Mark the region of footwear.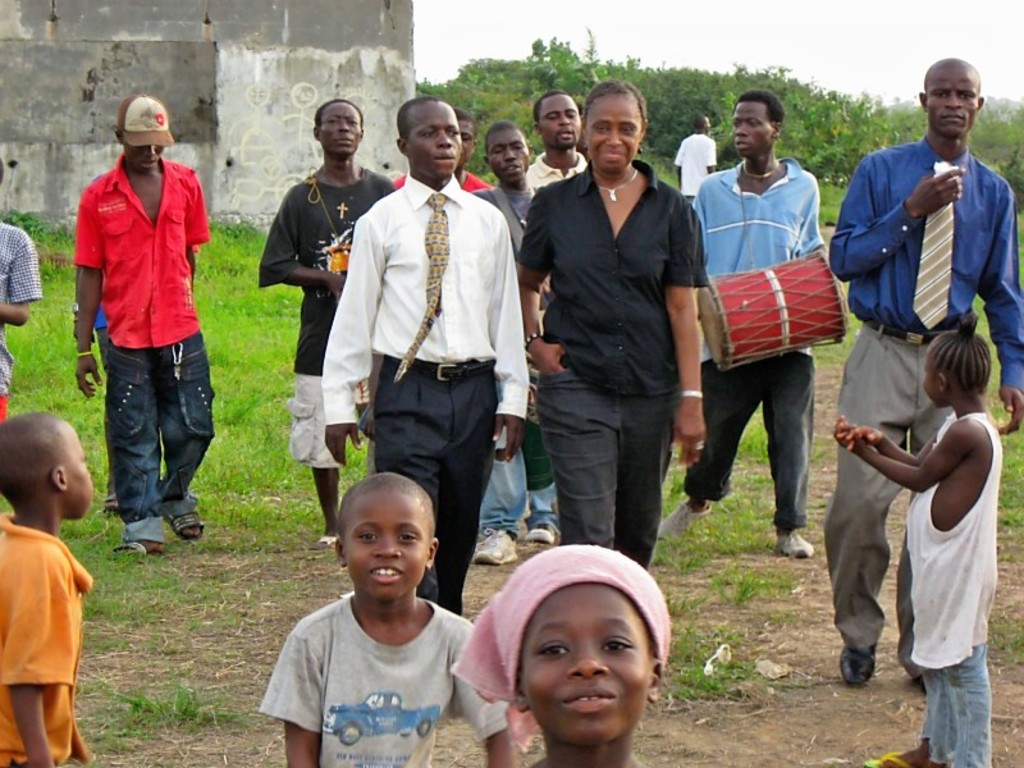
Region: 526:520:558:541.
